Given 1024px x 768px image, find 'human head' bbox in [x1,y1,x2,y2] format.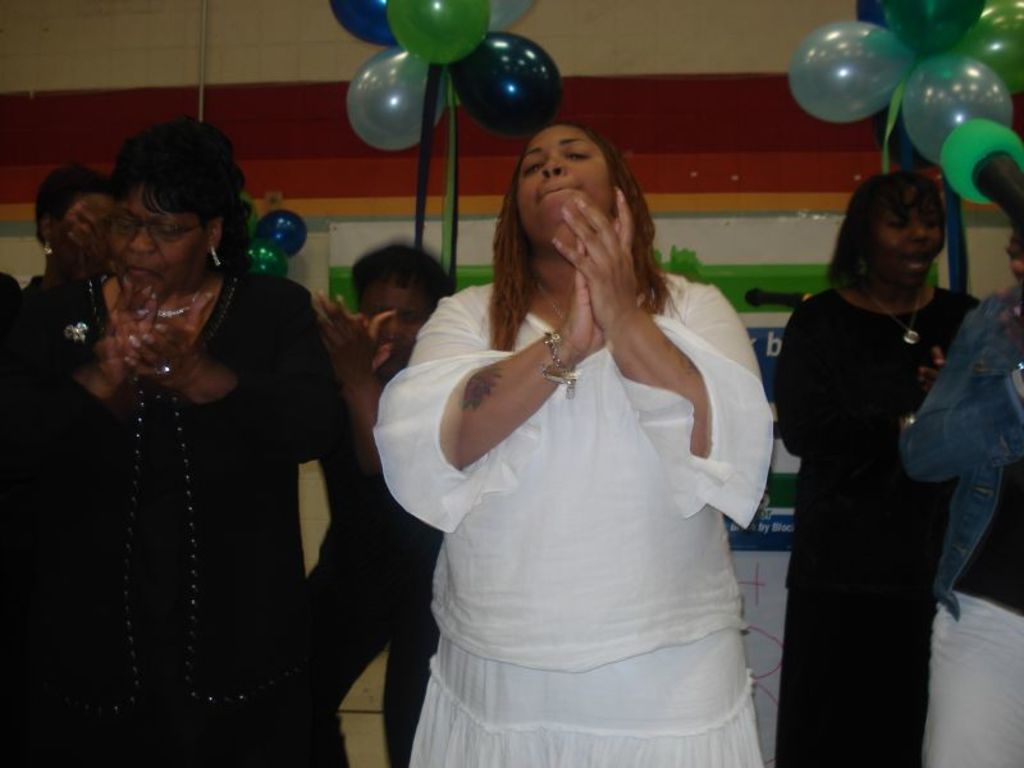
[111,122,247,315].
